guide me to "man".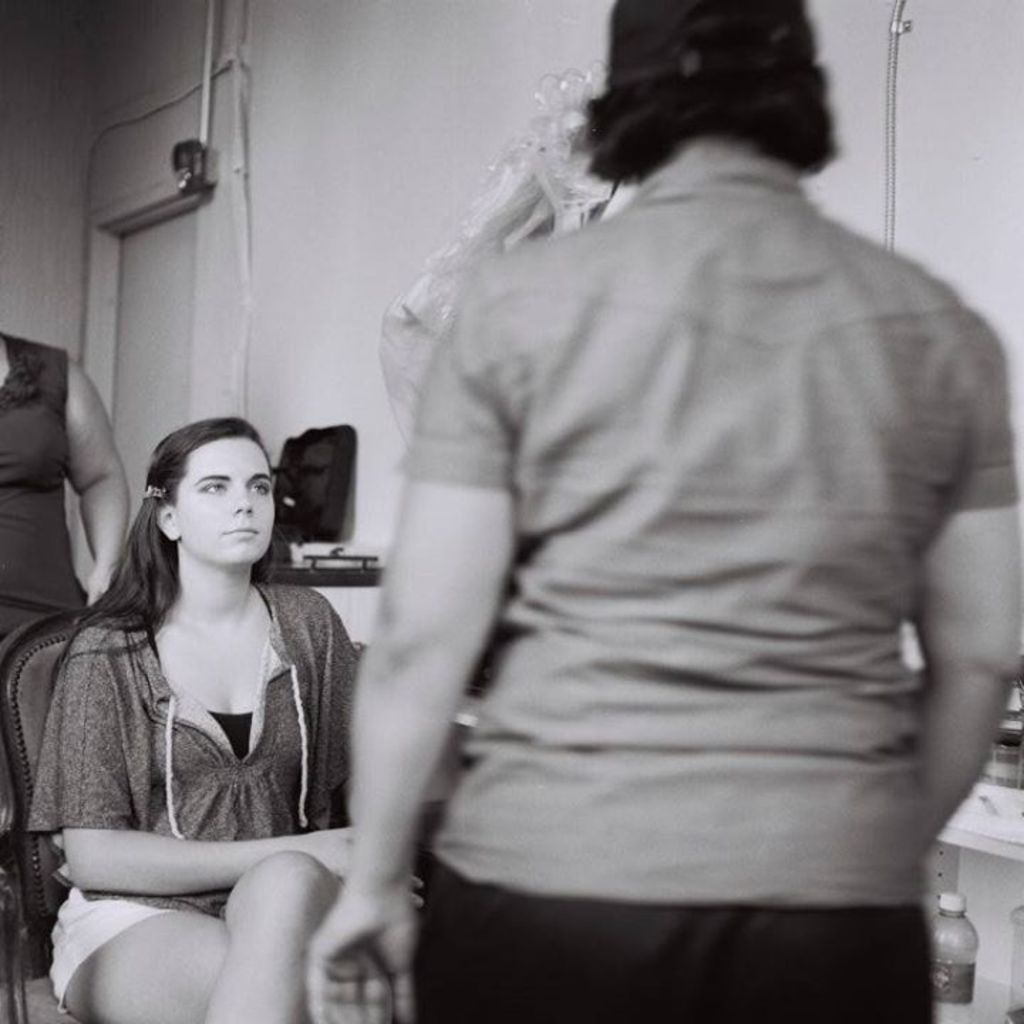
Guidance: locate(329, 1, 1006, 996).
